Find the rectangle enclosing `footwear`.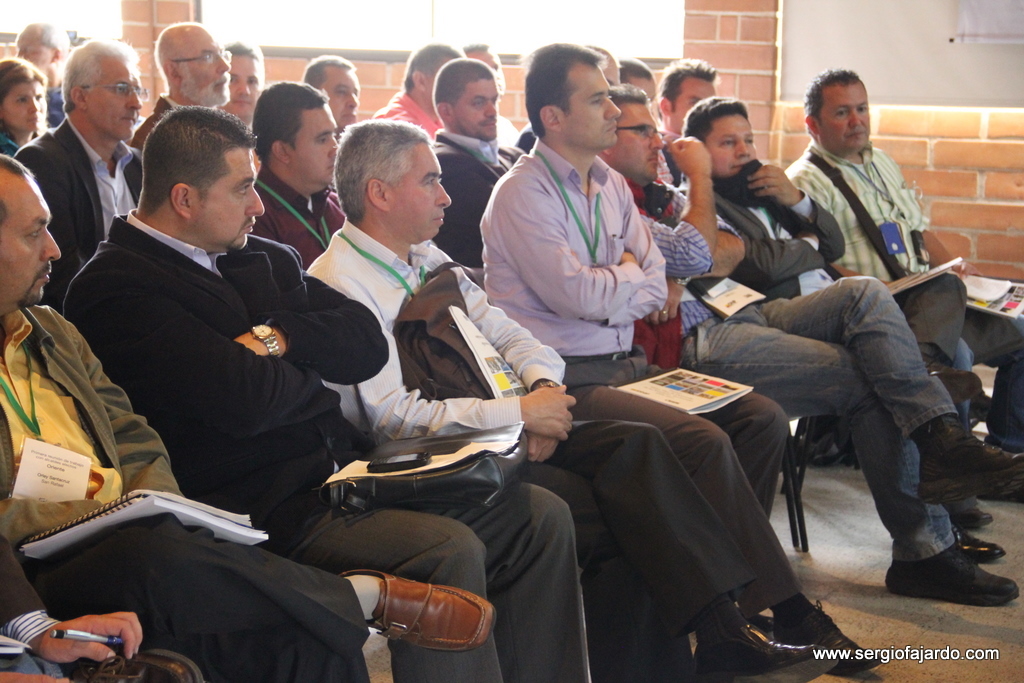
detection(919, 419, 1023, 506).
